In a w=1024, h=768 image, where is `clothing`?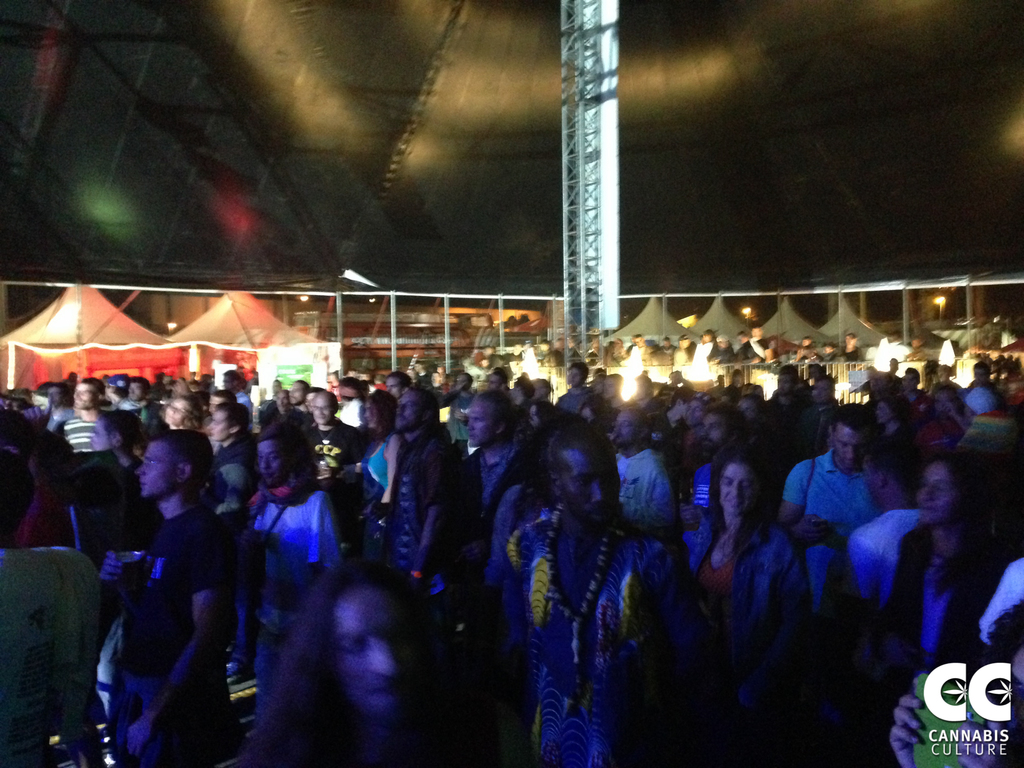
(x1=459, y1=436, x2=536, y2=601).
